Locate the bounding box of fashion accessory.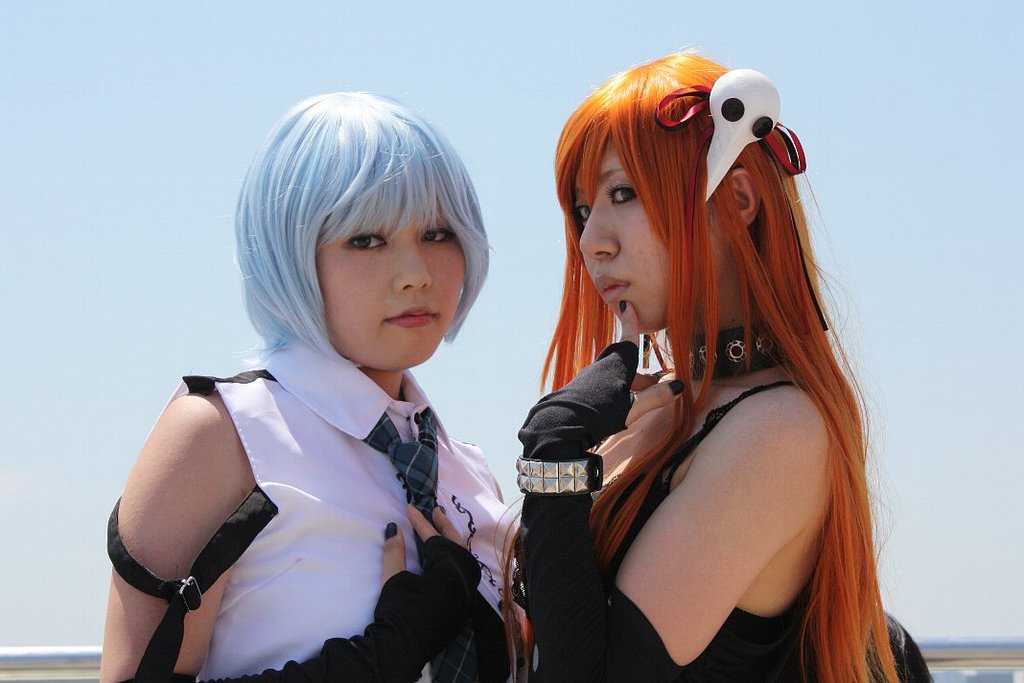
Bounding box: 654 70 807 203.
